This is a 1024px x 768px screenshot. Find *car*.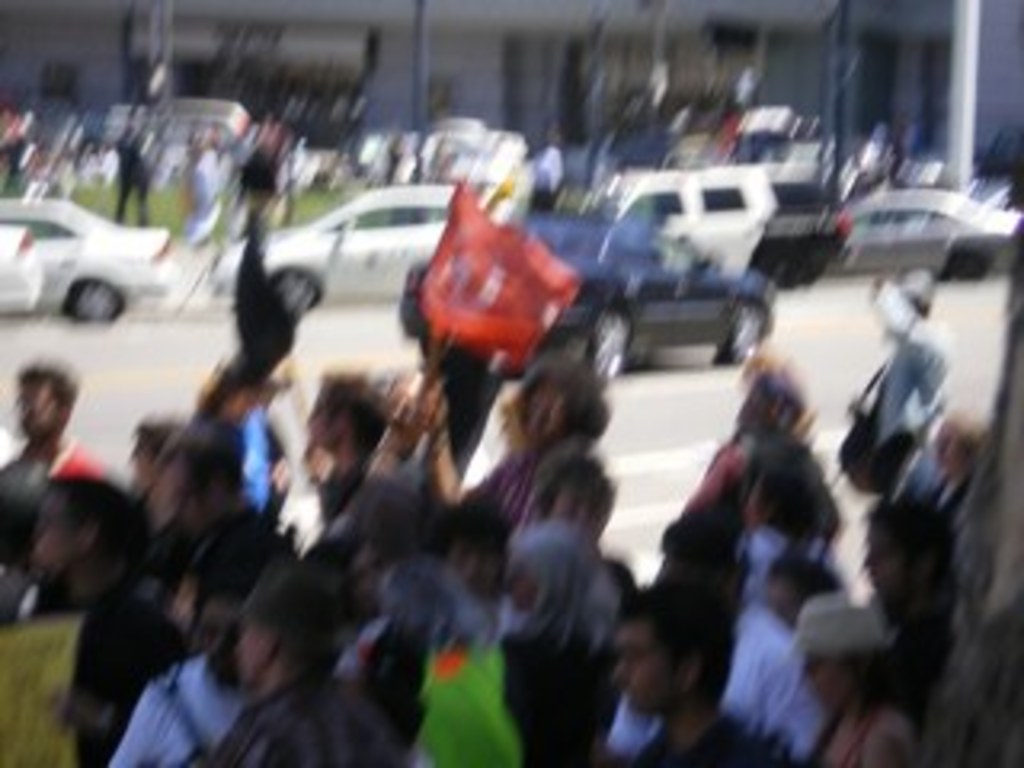
Bounding box: [419,208,771,371].
